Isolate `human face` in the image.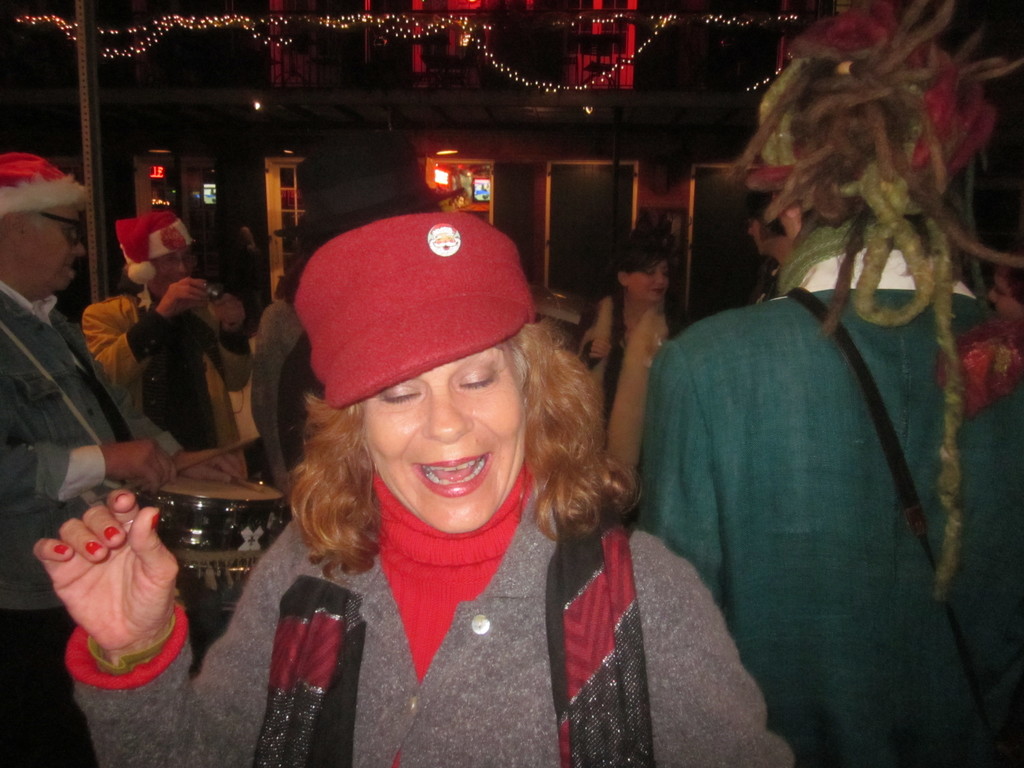
Isolated region: bbox(622, 253, 669, 303).
